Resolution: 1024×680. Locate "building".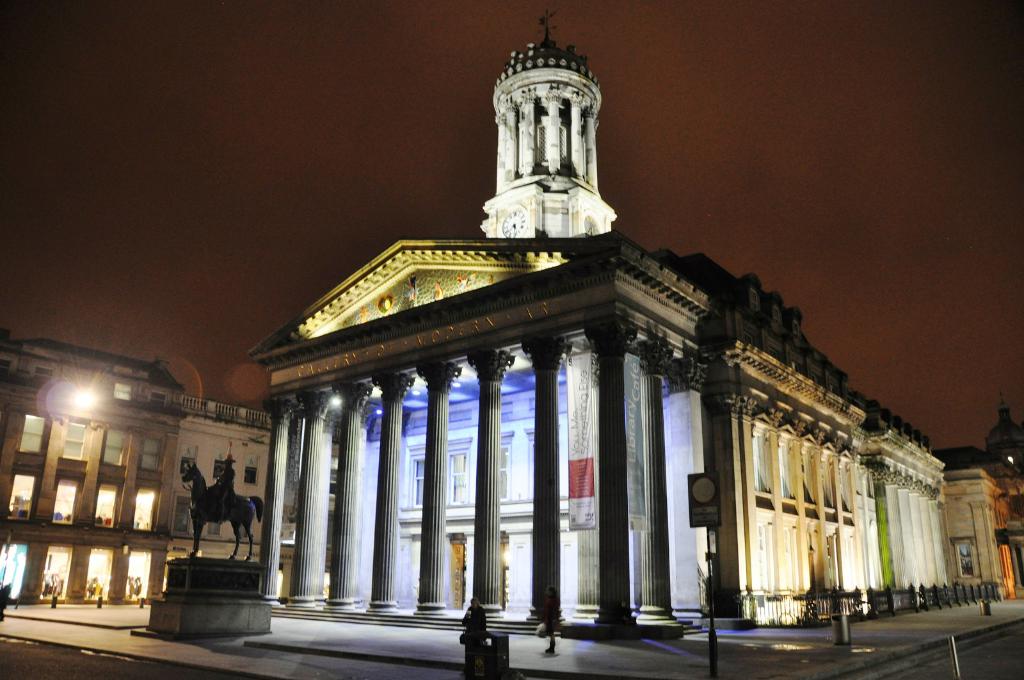
bbox(244, 9, 952, 634).
